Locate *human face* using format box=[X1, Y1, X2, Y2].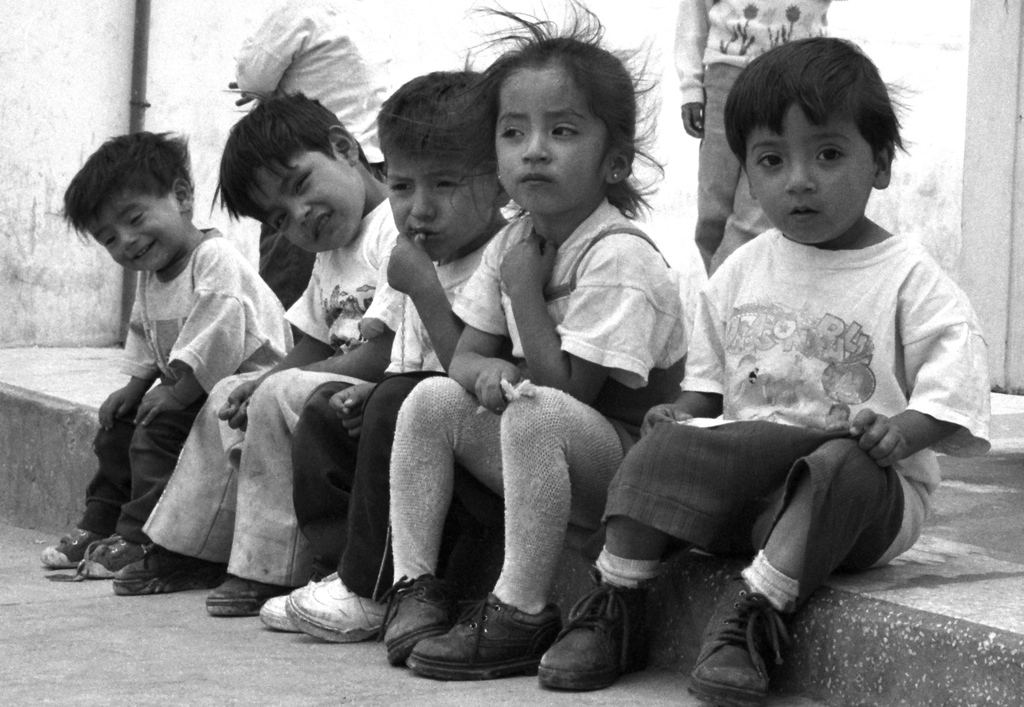
box=[92, 187, 190, 277].
